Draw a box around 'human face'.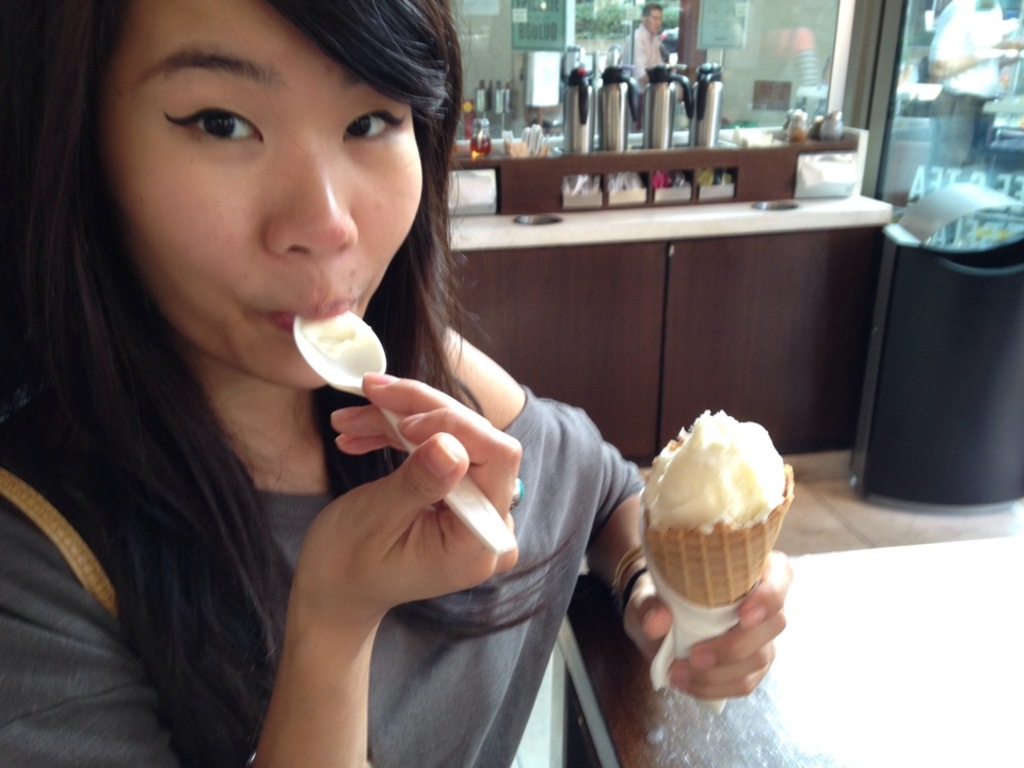
[x1=98, y1=0, x2=421, y2=390].
